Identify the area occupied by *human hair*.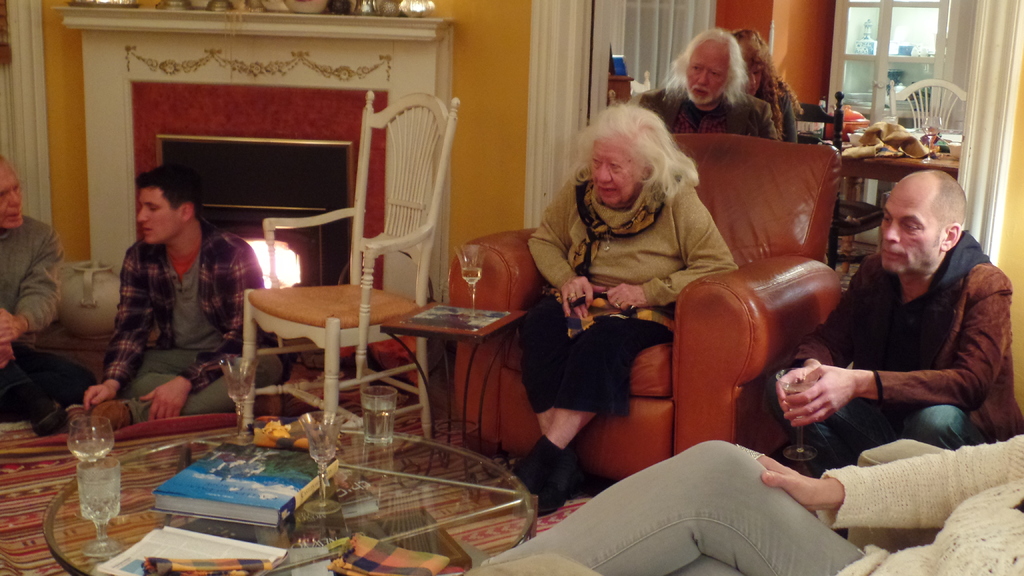
Area: bbox=[132, 166, 205, 228].
